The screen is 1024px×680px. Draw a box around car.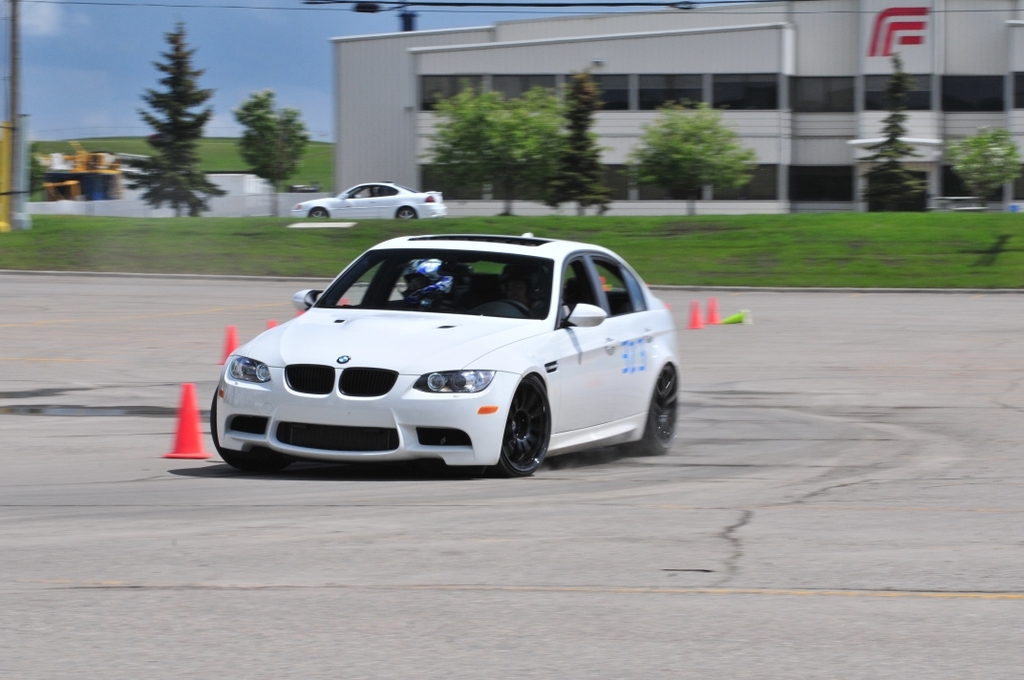
{"x1": 209, "y1": 230, "x2": 678, "y2": 483}.
